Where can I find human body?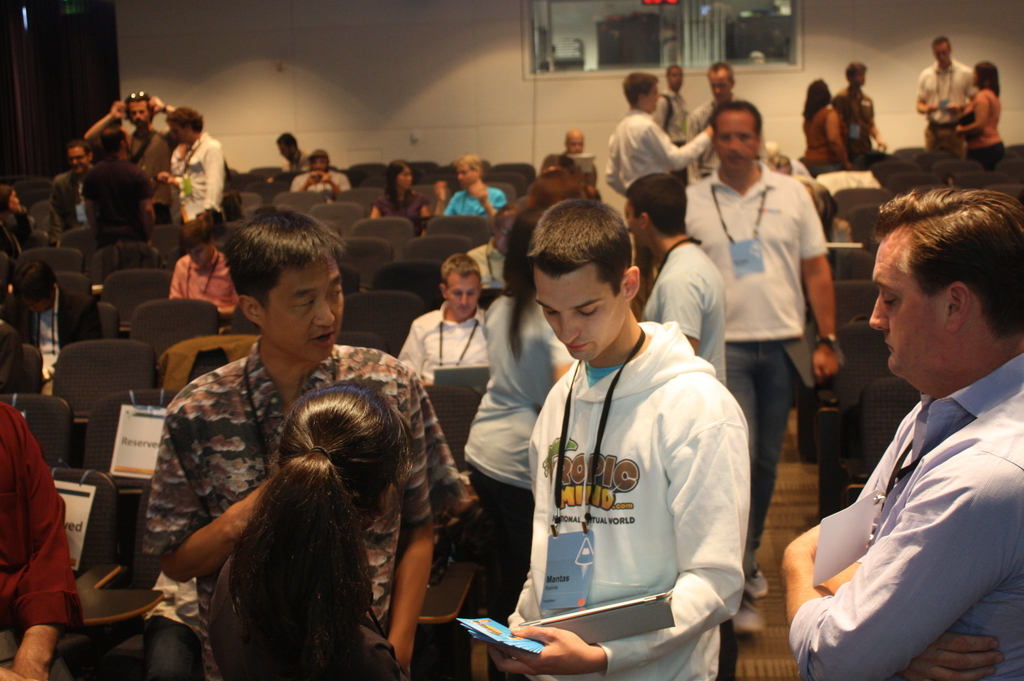
You can find it at x1=794 y1=75 x2=849 y2=172.
